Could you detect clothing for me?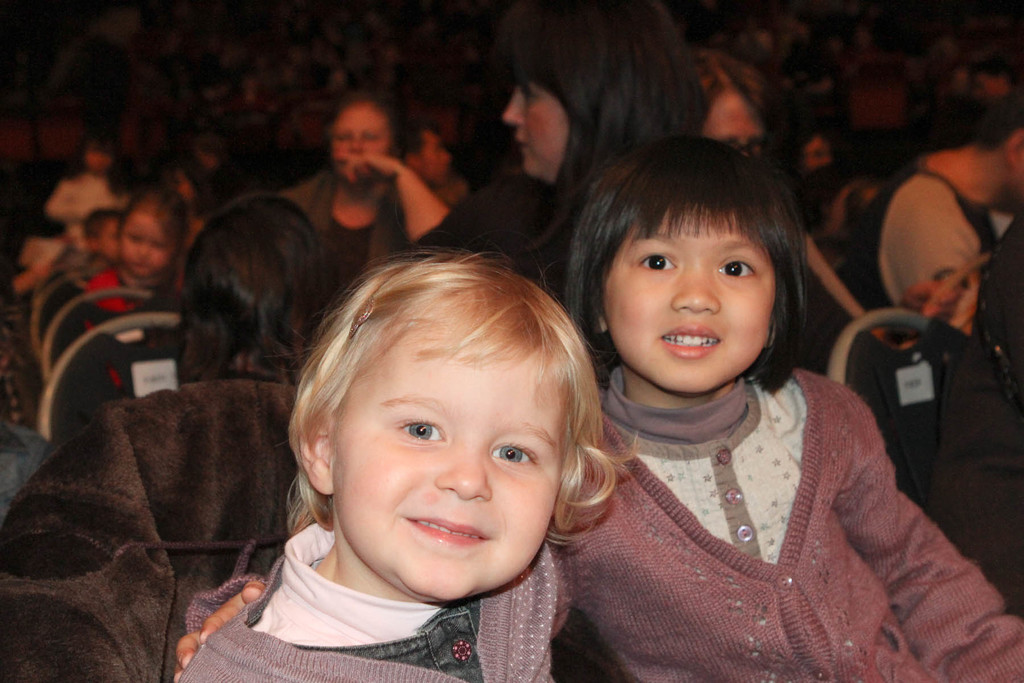
Detection result: bbox(282, 169, 421, 292).
